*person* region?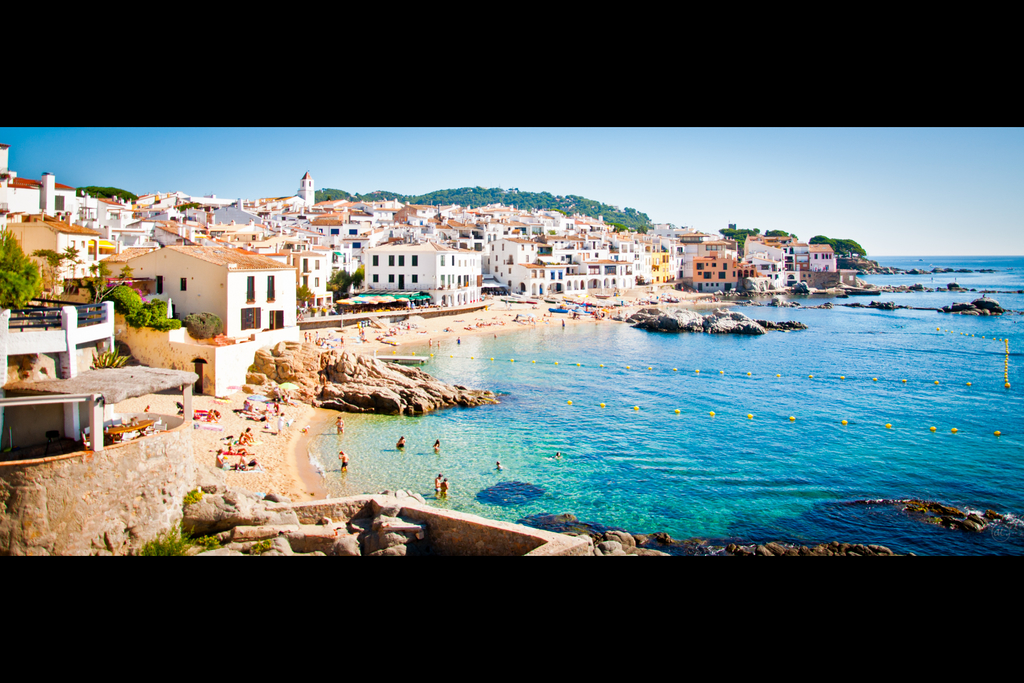
locate(337, 448, 349, 468)
